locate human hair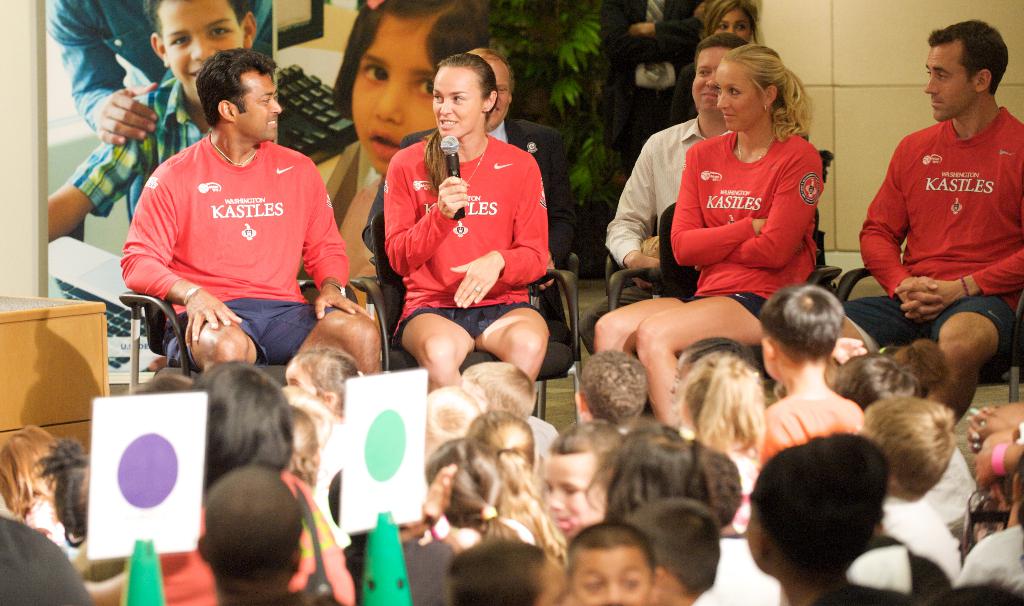
(621,497,729,596)
